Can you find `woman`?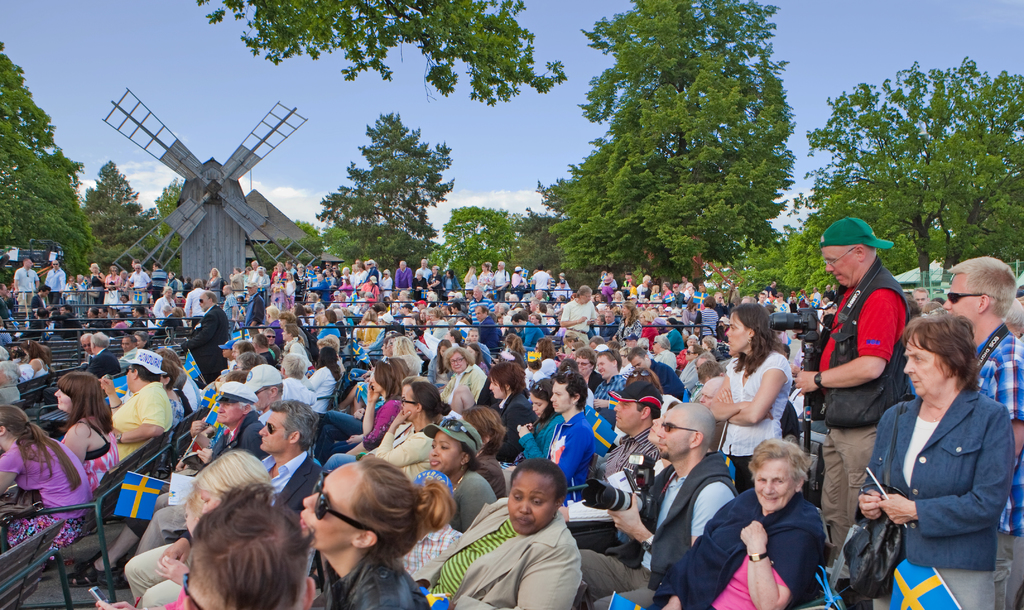
Yes, bounding box: l=410, t=413, r=497, b=526.
